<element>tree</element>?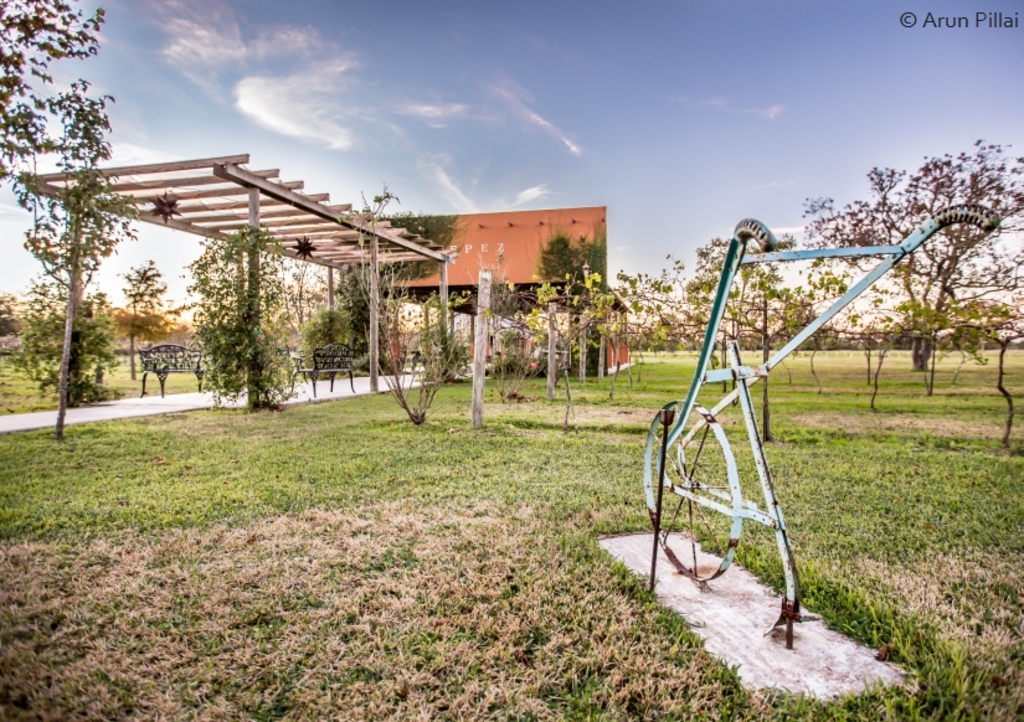
(x1=166, y1=202, x2=315, y2=411)
